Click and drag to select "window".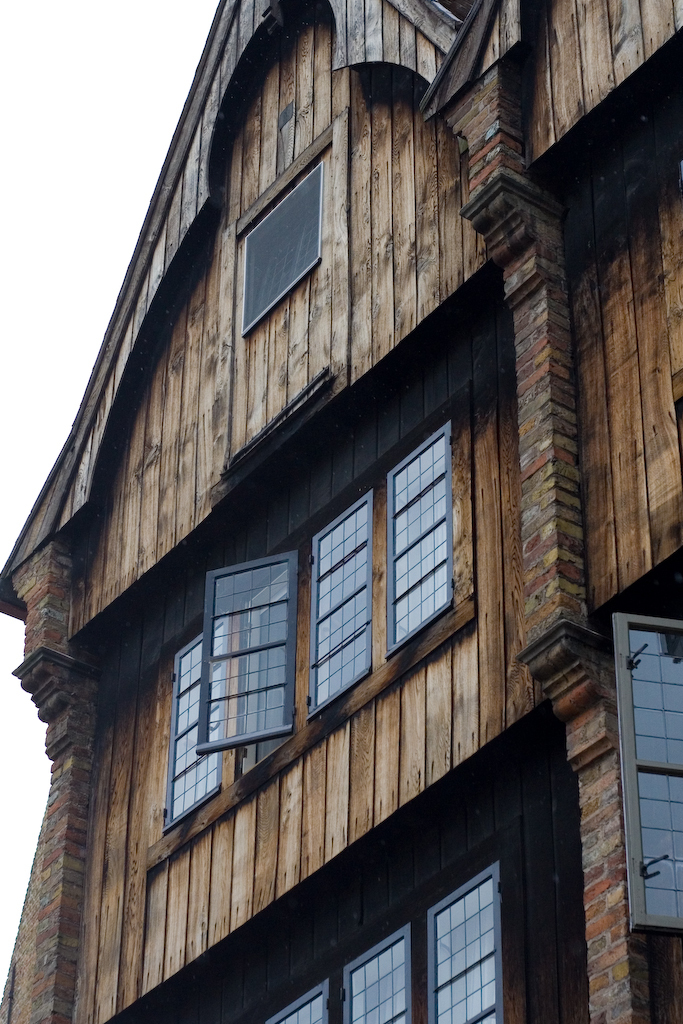
Selection: select_region(384, 422, 455, 661).
